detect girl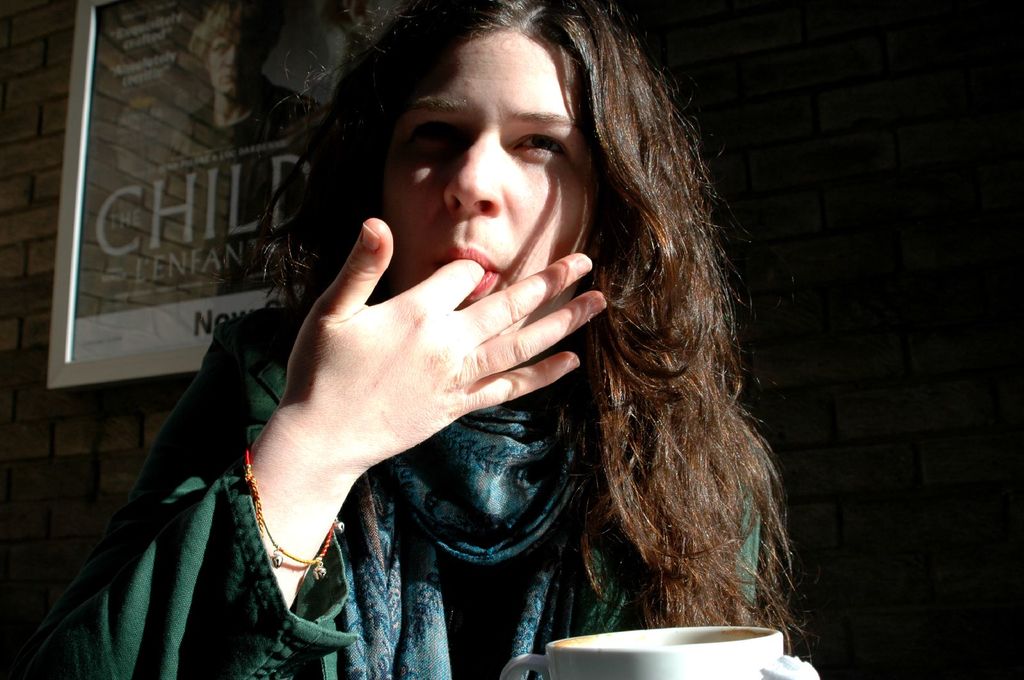
bbox=[17, 0, 819, 679]
